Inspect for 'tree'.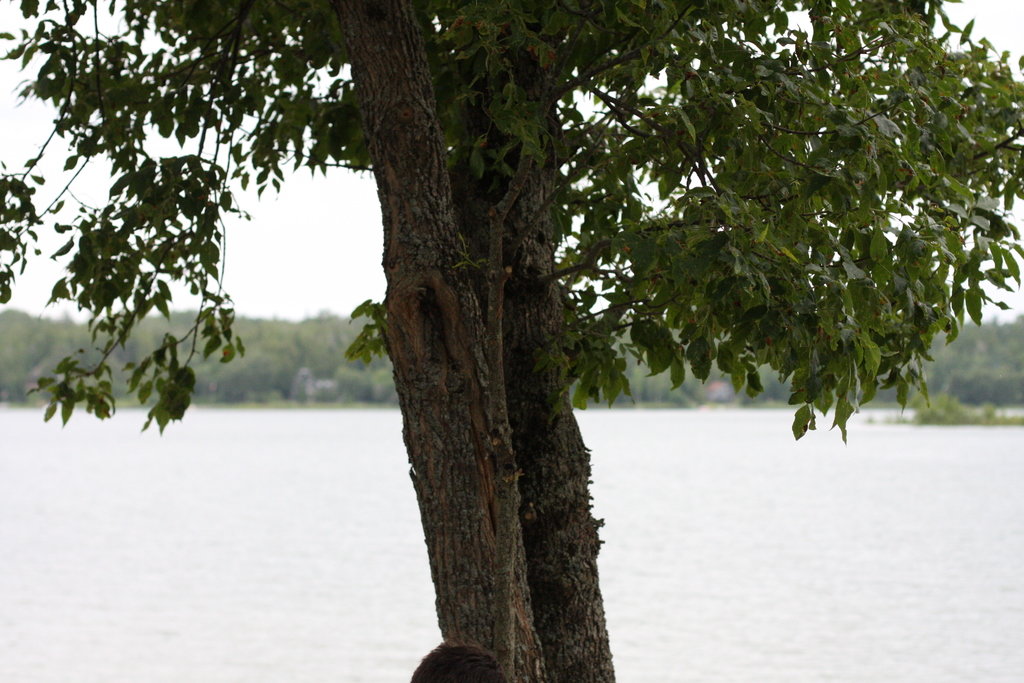
Inspection: l=0, t=0, r=1023, b=682.
